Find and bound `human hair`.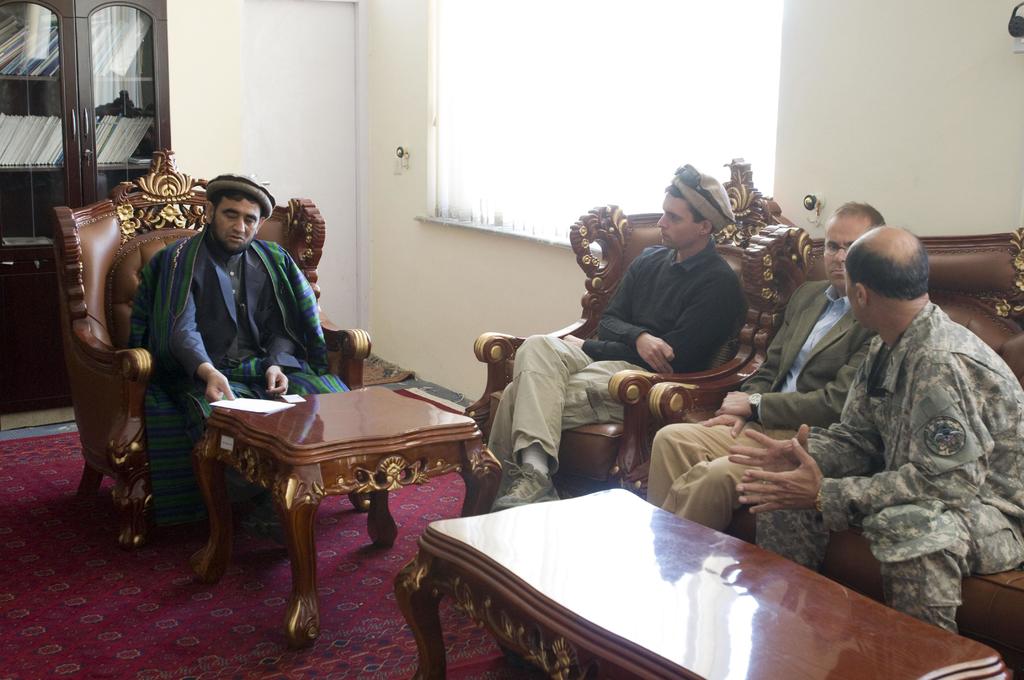
Bound: x1=844 y1=228 x2=930 y2=303.
